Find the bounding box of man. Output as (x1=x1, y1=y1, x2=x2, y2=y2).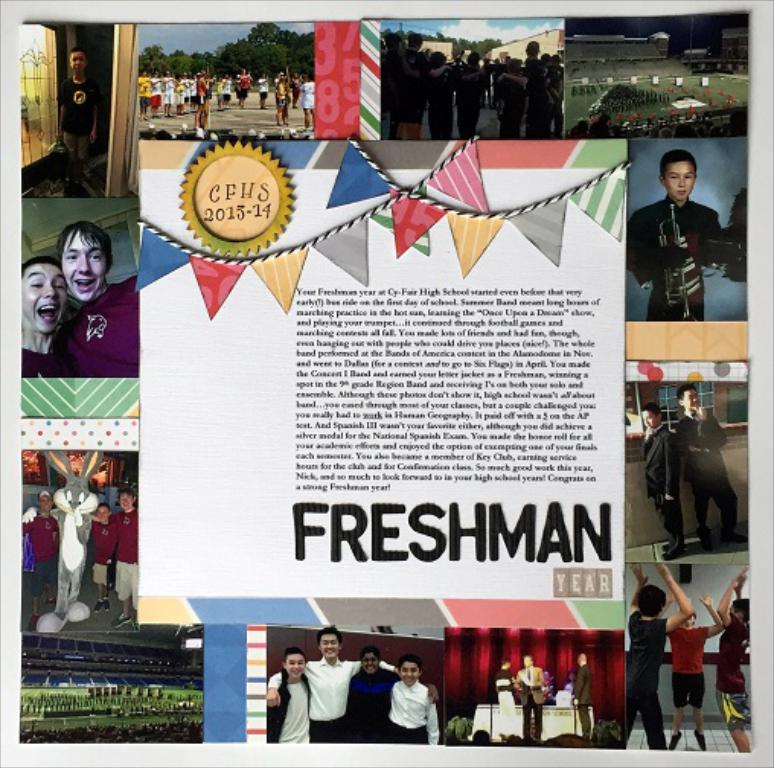
(x1=574, y1=652, x2=599, y2=741).
